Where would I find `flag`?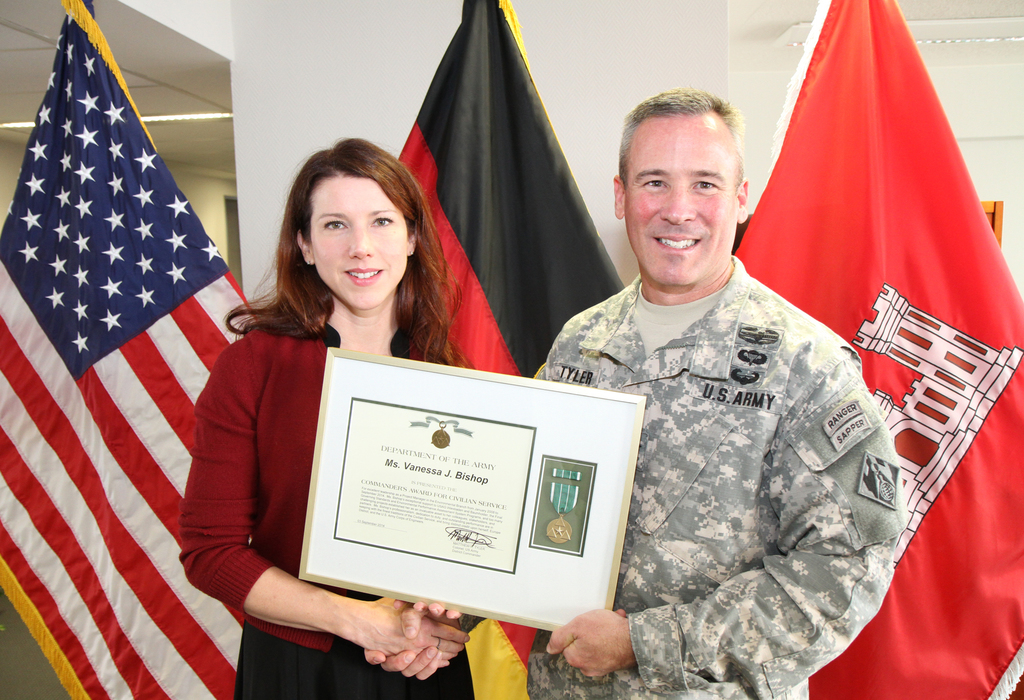
At 13,0,234,699.
